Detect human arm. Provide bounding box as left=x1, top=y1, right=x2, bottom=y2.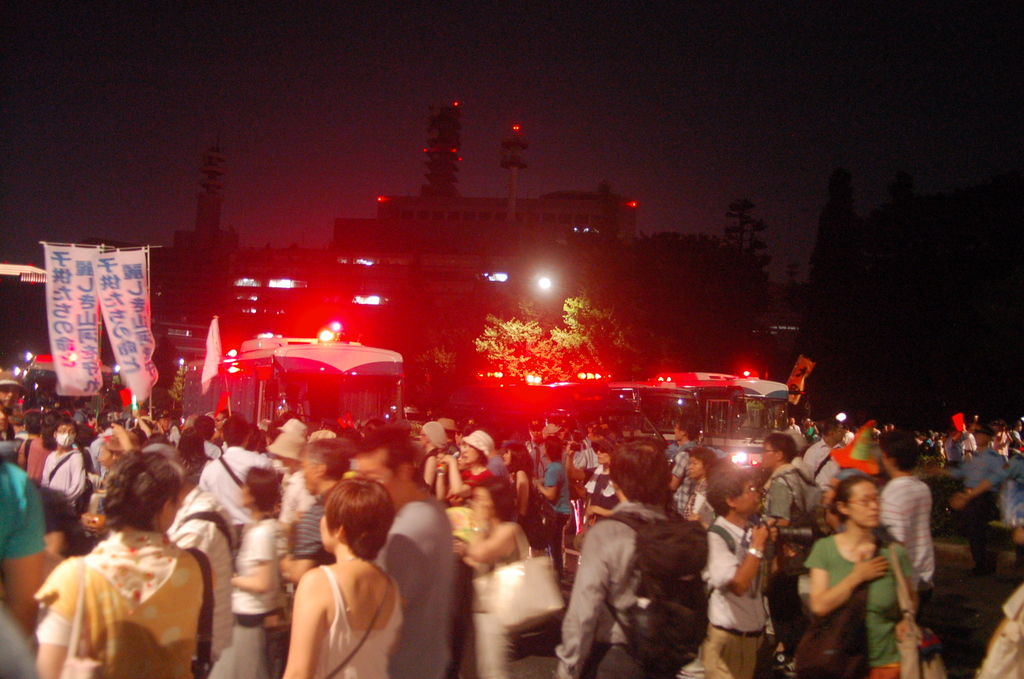
left=685, top=509, right=700, bottom=519.
